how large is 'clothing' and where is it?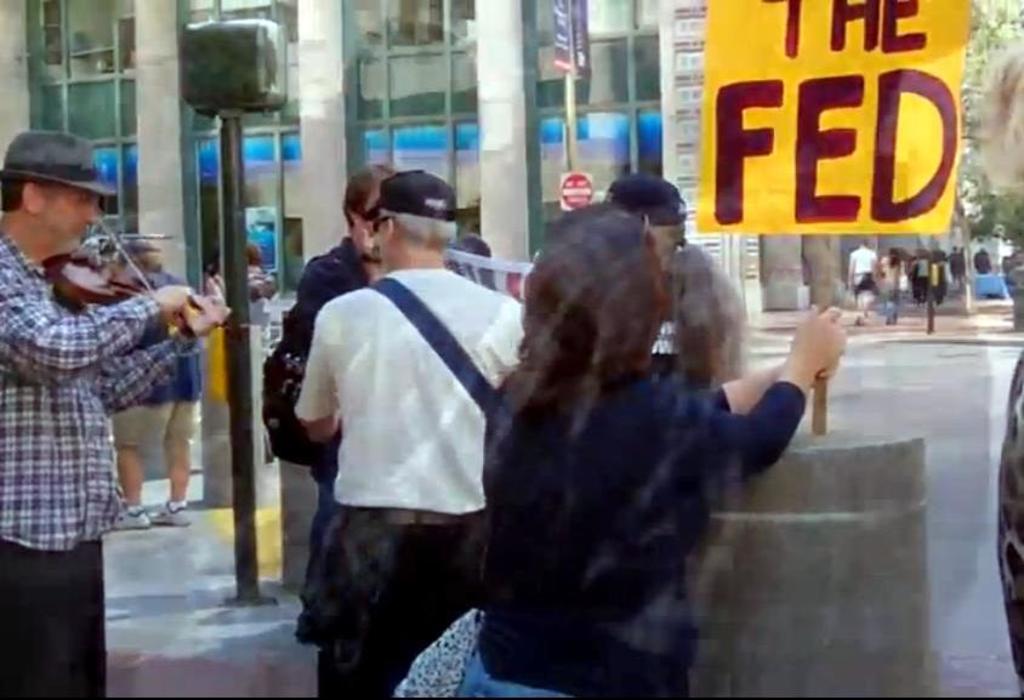
Bounding box: 0 535 107 698.
